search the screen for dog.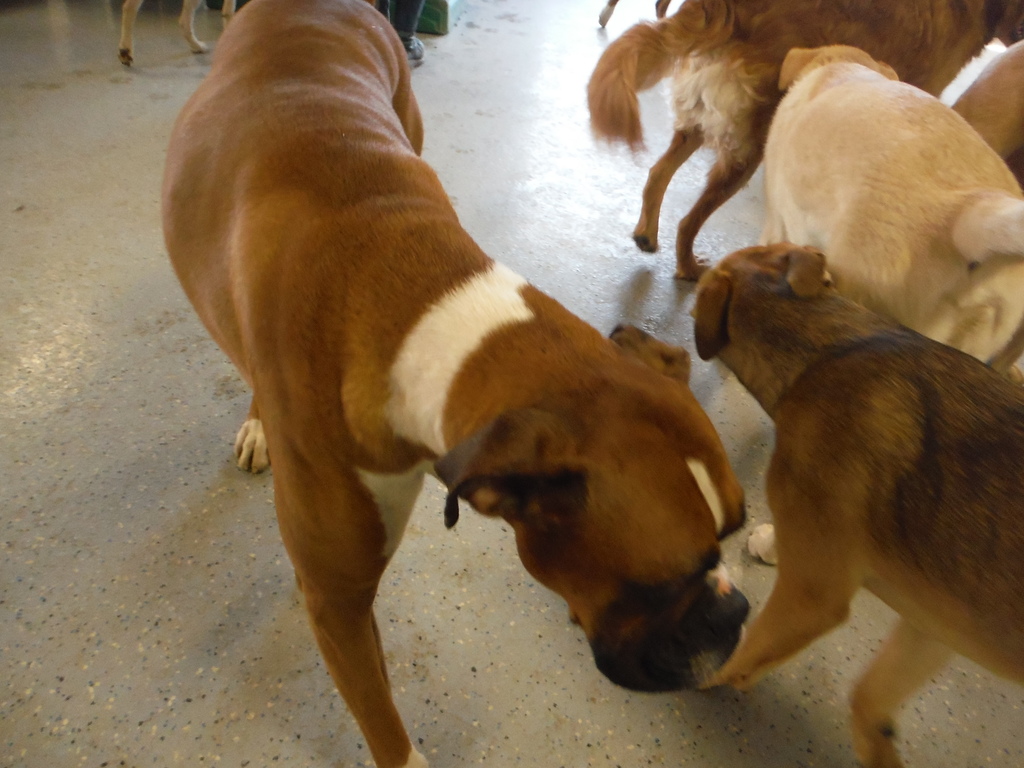
Found at select_region(162, 0, 753, 767).
